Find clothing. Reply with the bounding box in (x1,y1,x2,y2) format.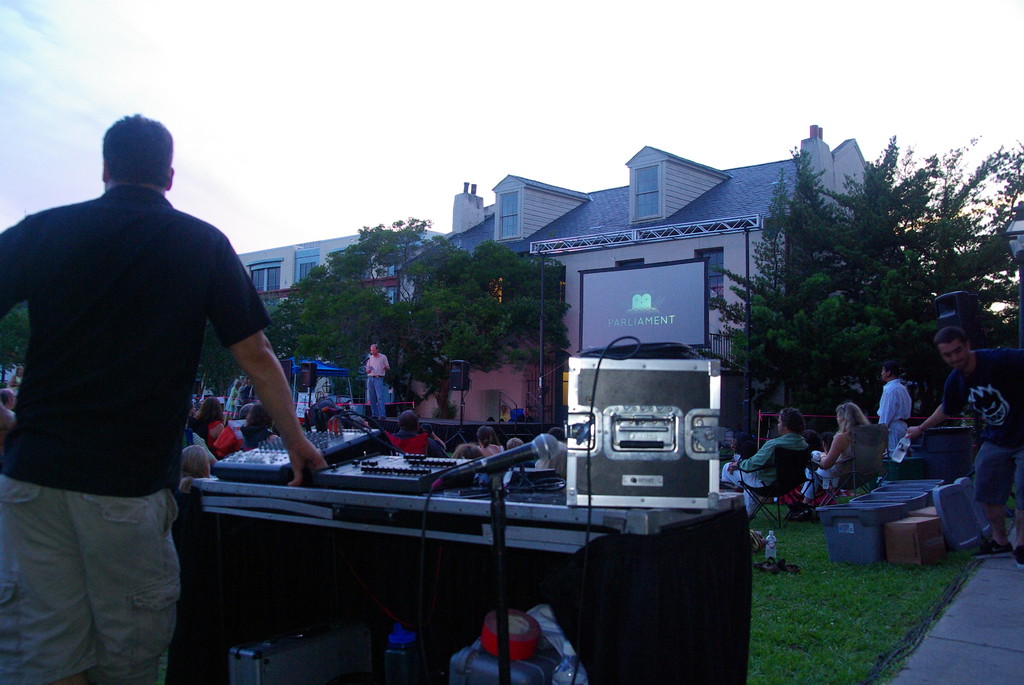
(876,375,918,455).
